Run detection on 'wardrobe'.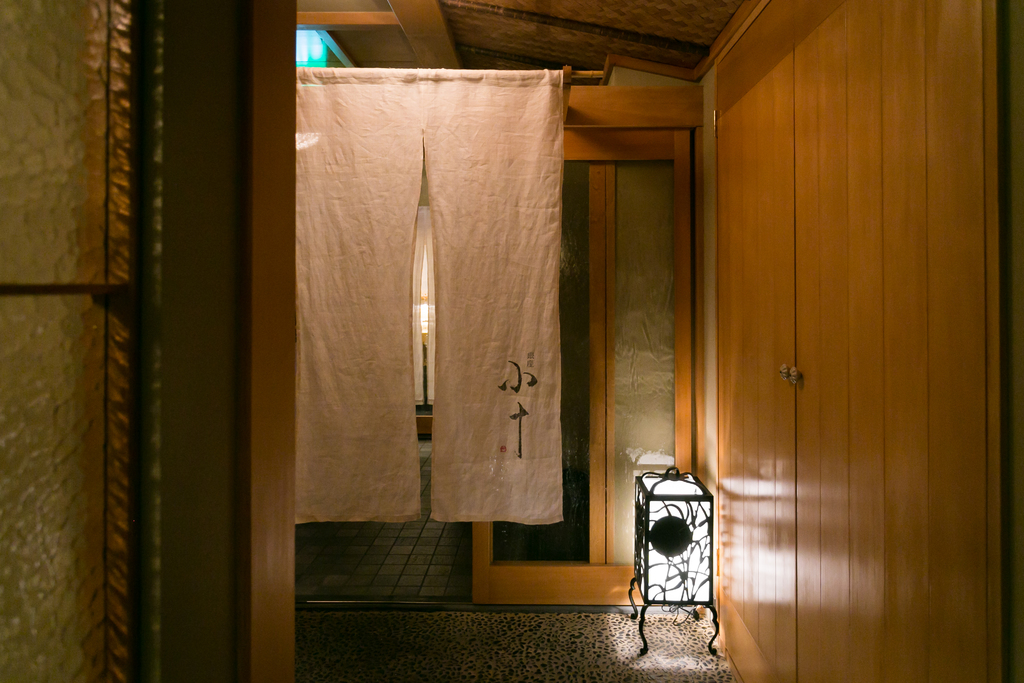
Result: [x1=710, y1=0, x2=1016, y2=682].
